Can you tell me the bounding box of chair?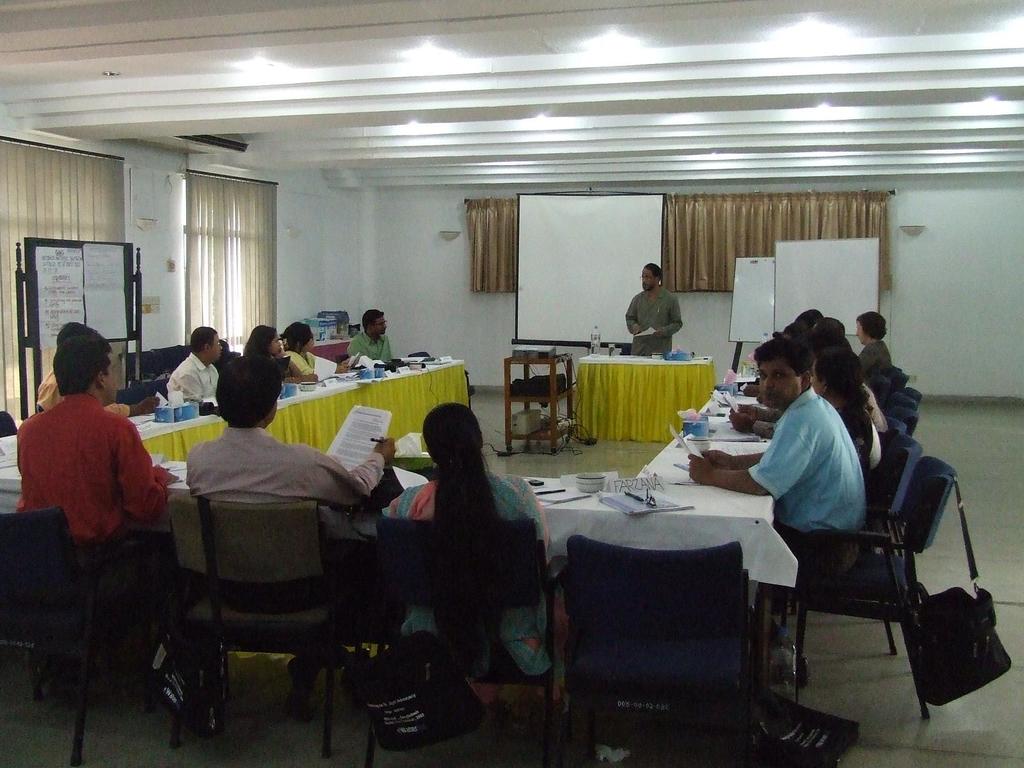
(left=800, top=458, right=953, bottom=722).
